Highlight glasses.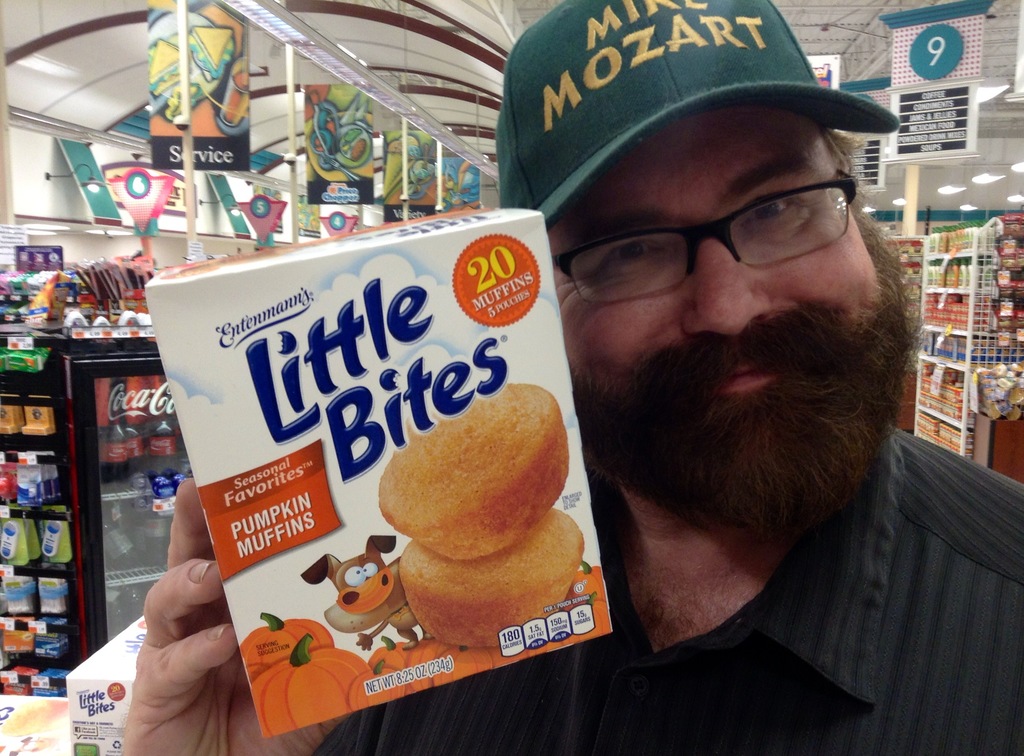
Highlighted region: locate(546, 172, 873, 291).
